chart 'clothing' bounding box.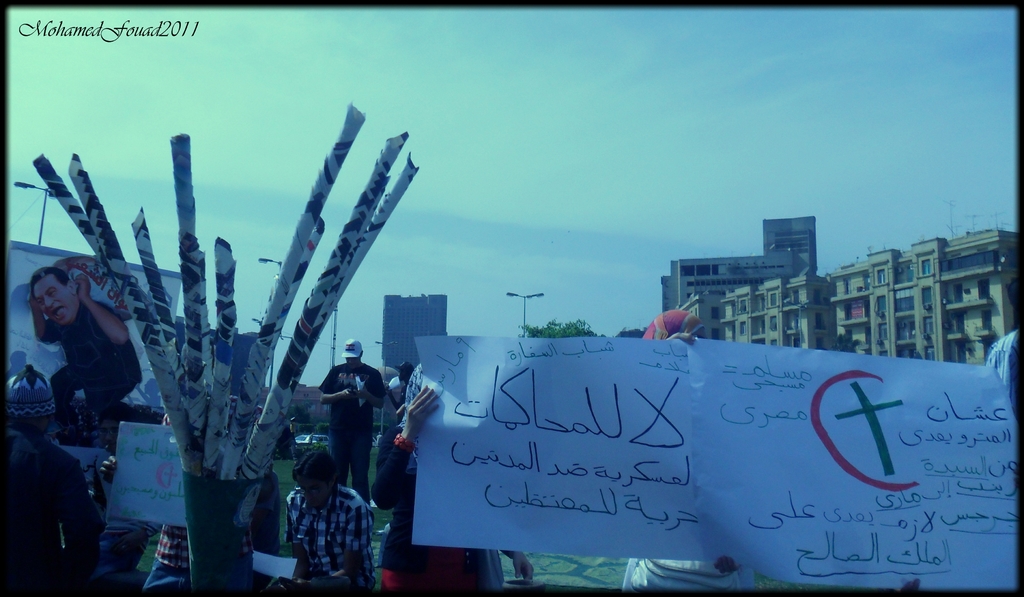
Charted: (left=372, top=421, right=505, bottom=596).
